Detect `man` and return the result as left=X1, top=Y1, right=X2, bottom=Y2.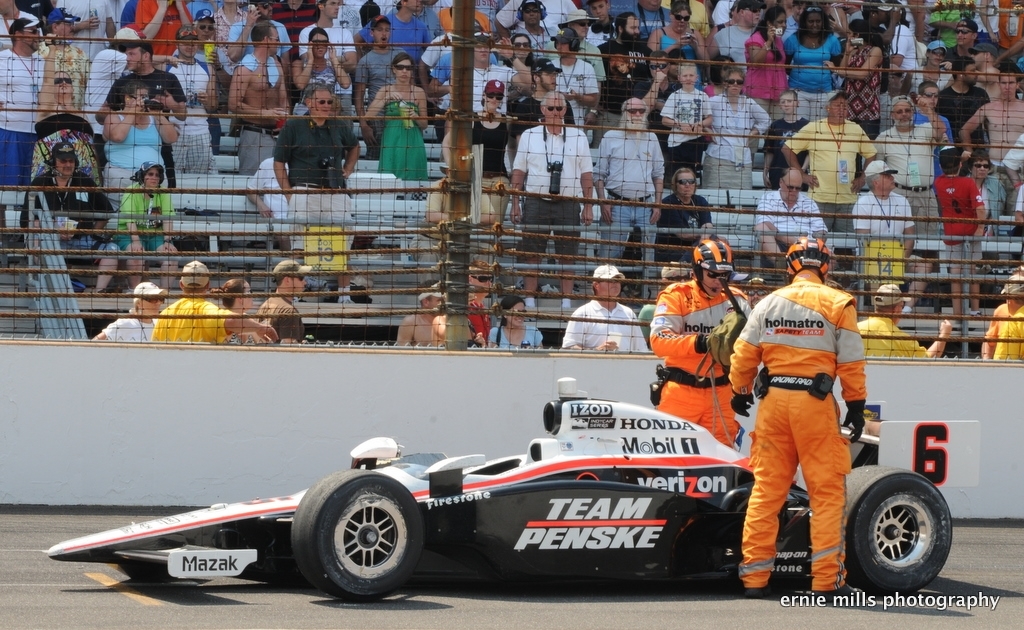
left=509, top=56, right=597, bottom=145.
